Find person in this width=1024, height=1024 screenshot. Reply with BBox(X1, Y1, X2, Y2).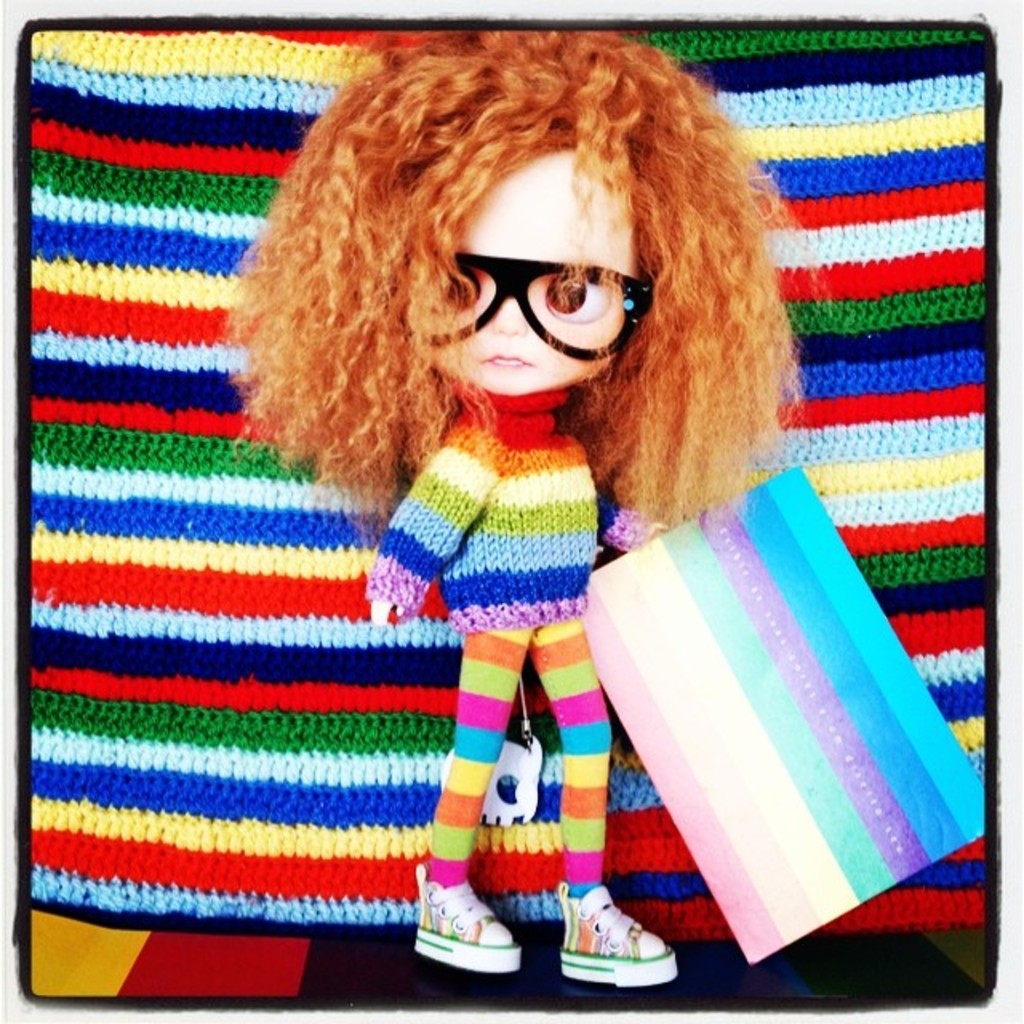
BBox(312, 90, 709, 962).
